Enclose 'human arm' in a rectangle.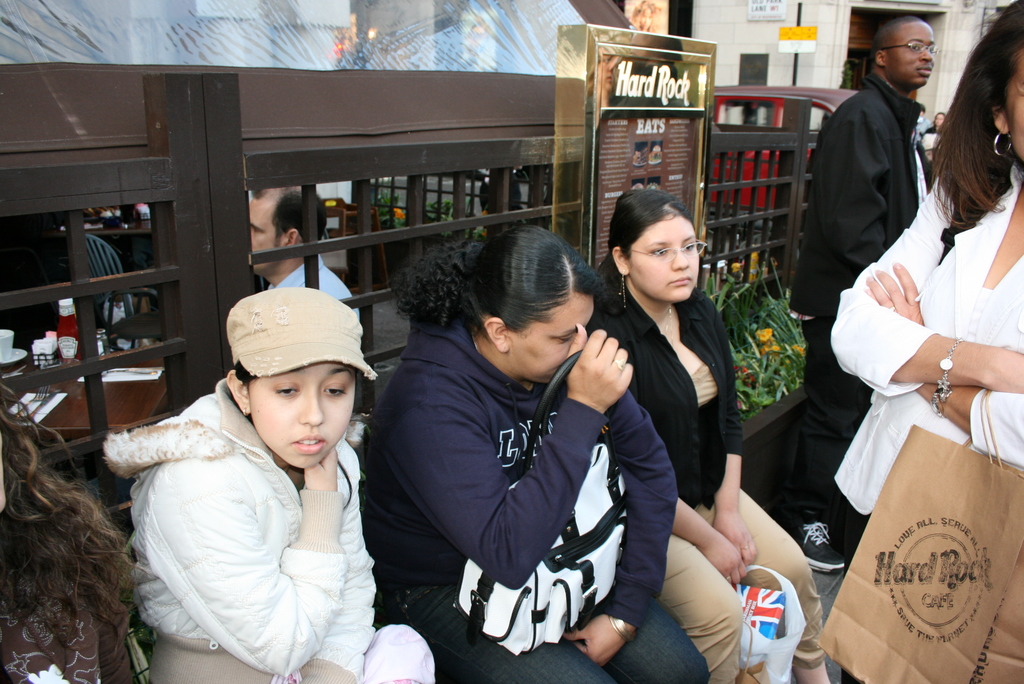
671:498:746:591.
